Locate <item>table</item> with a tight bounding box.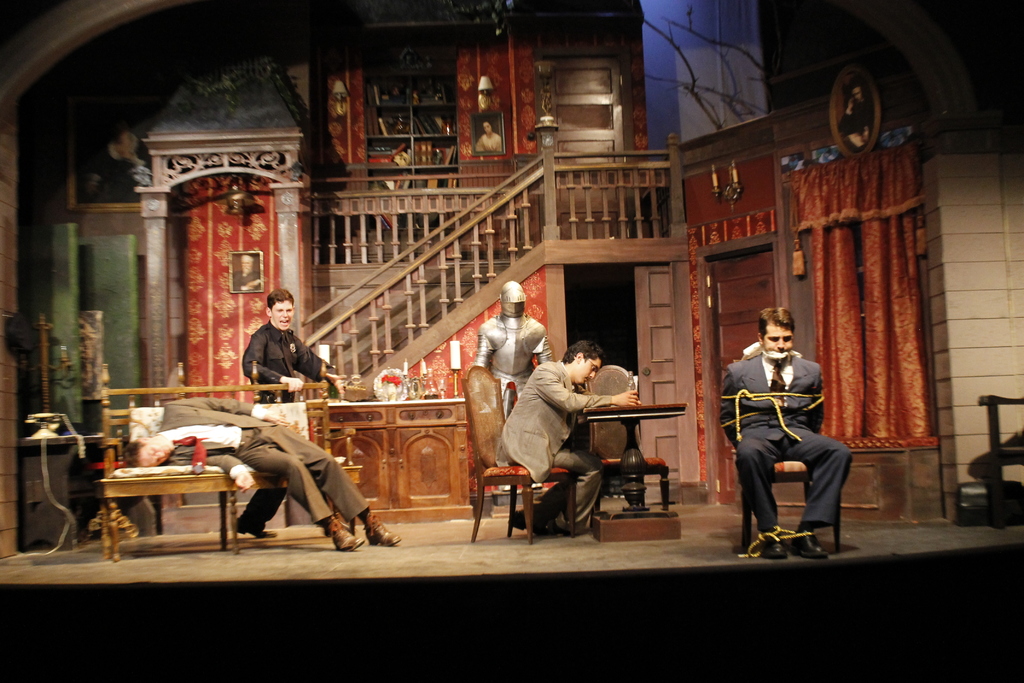
region(577, 404, 689, 513).
